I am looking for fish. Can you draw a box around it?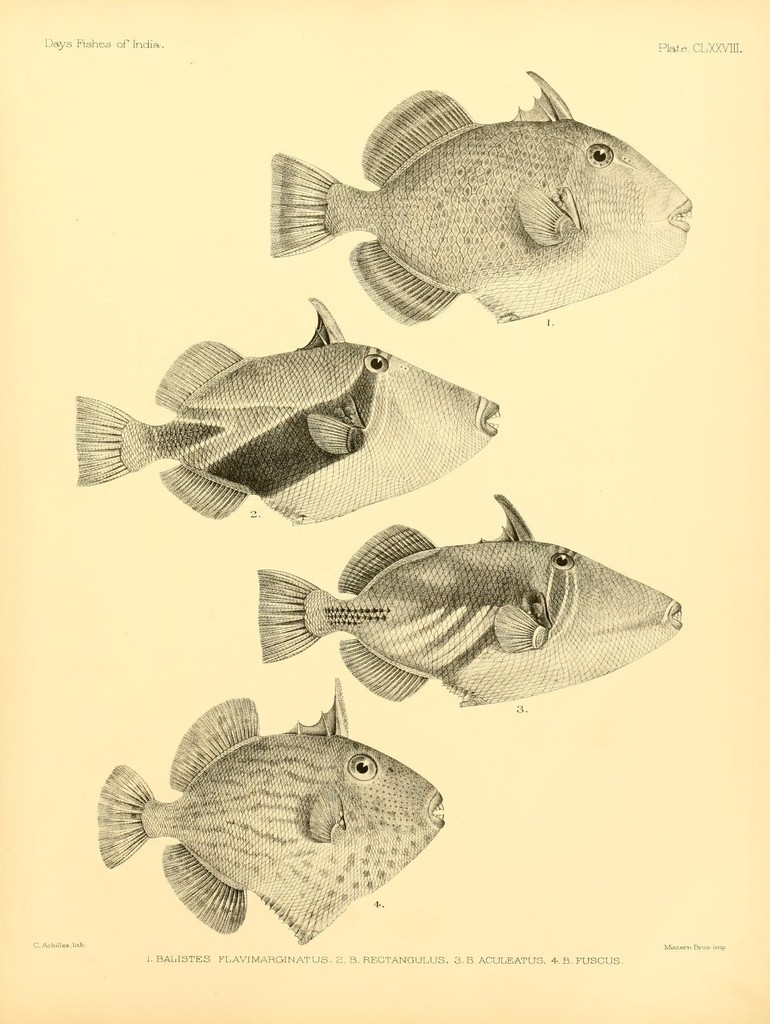
Sure, the bounding box is 94,674,446,945.
